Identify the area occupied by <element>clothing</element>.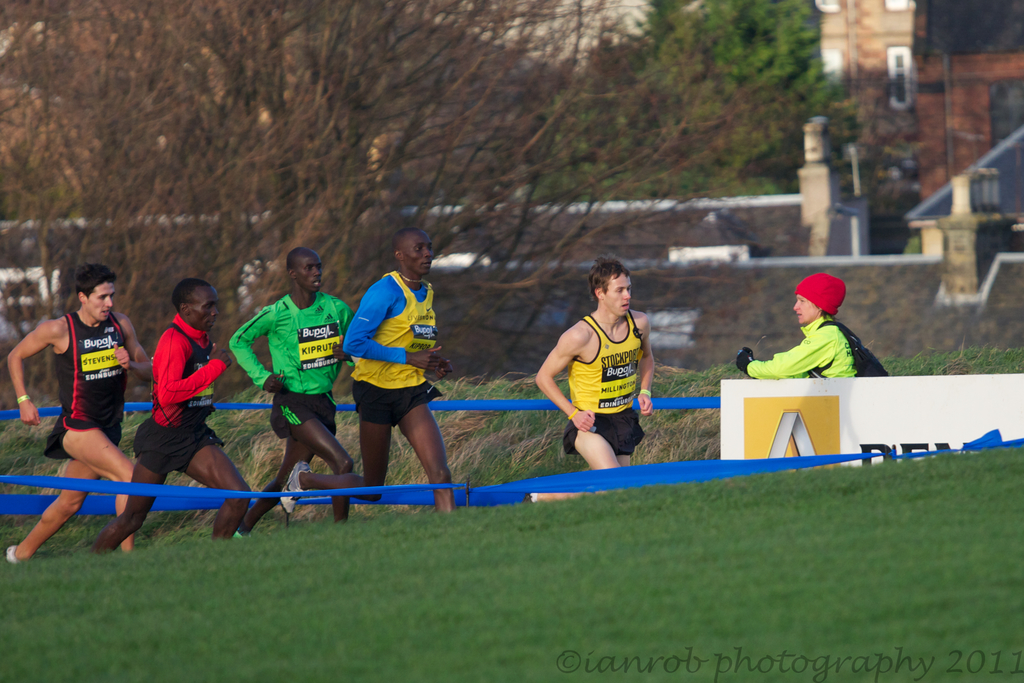
Area: x1=771 y1=291 x2=874 y2=382.
